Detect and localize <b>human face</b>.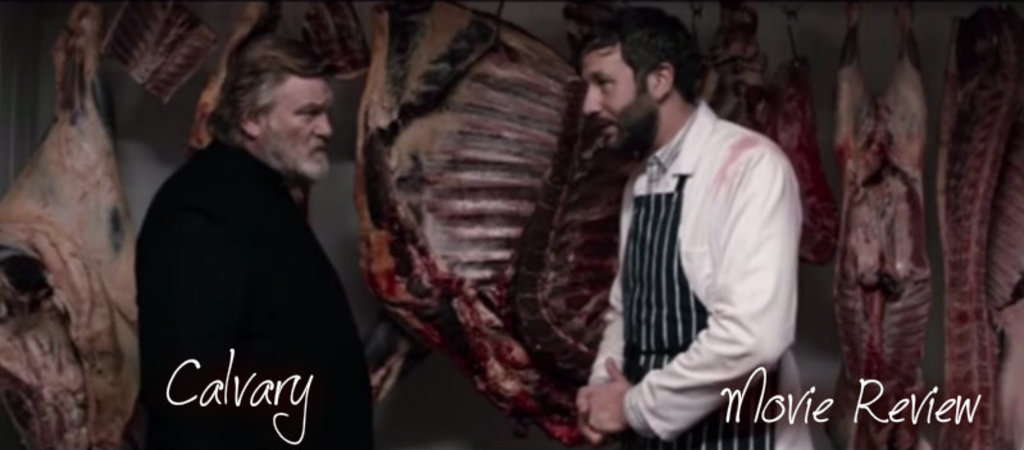
Localized at <bbox>583, 46, 652, 163</bbox>.
